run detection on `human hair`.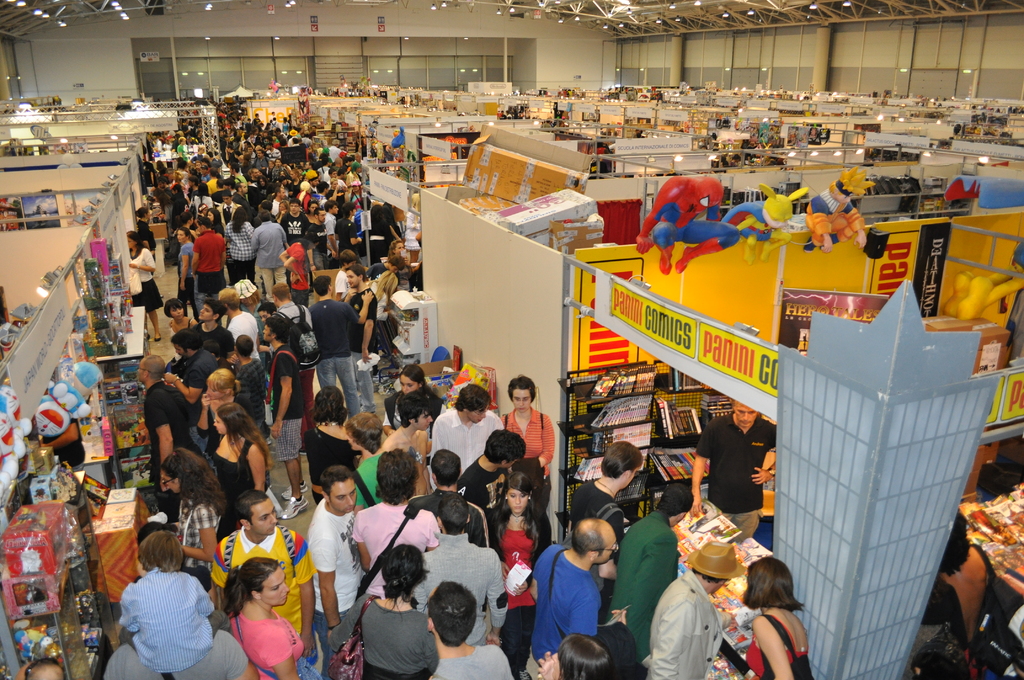
Result: 135,206,147,219.
